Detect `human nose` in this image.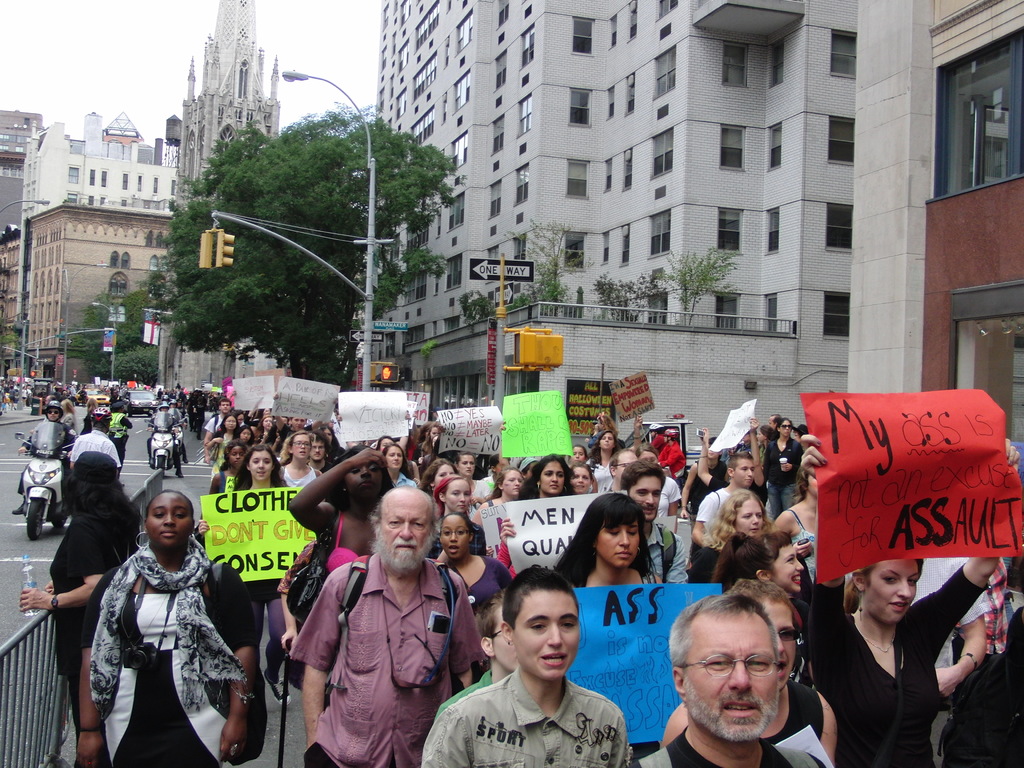
Detection: (x1=746, y1=470, x2=753, y2=478).
